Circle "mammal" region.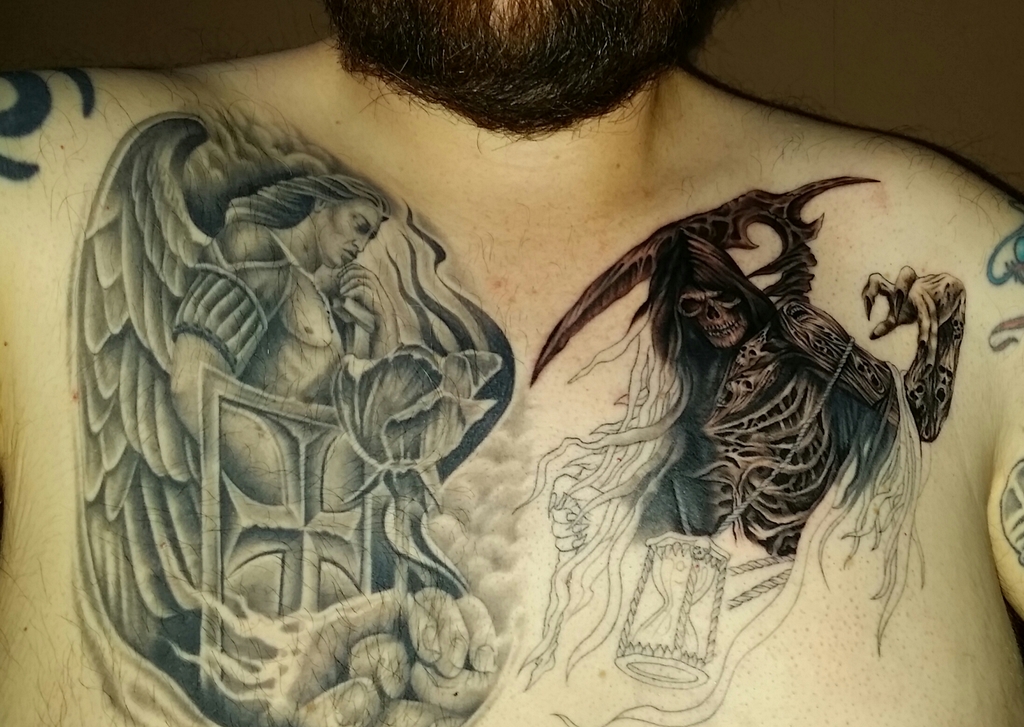
Region: 169, 172, 401, 616.
